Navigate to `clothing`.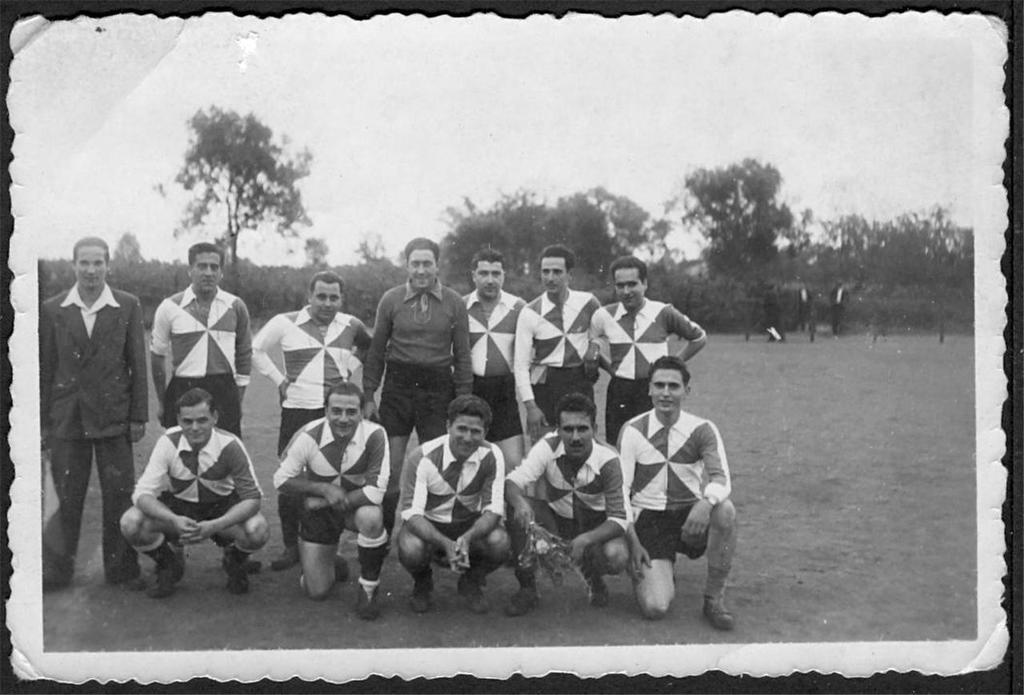
Navigation target: select_region(499, 430, 625, 570).
